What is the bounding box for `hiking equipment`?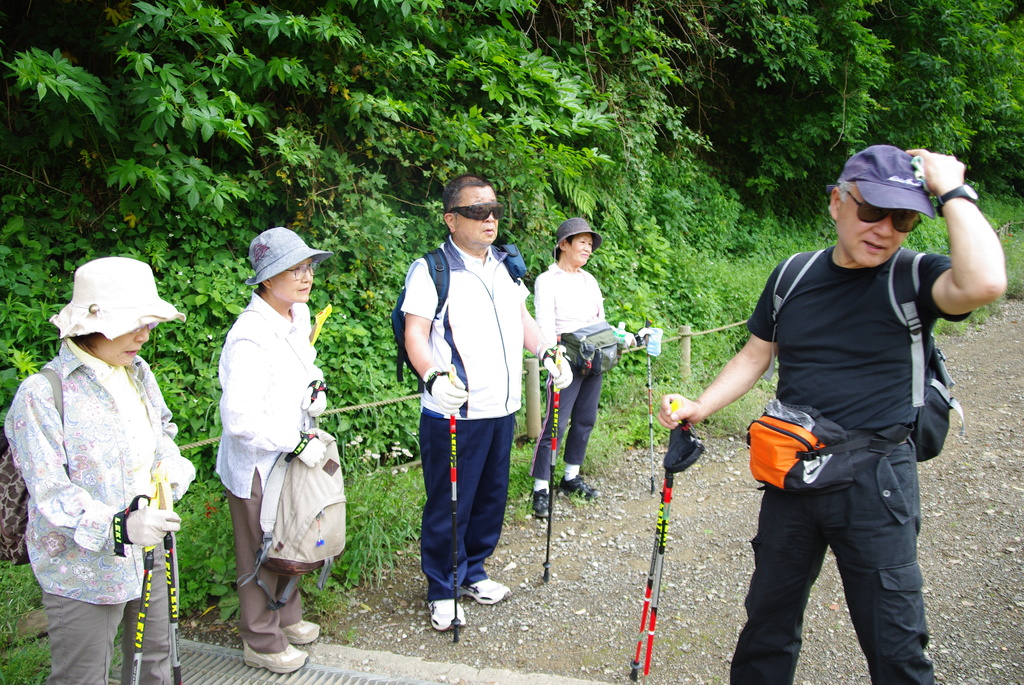
(x1=388, y1=240, x2=529, y2=396).
